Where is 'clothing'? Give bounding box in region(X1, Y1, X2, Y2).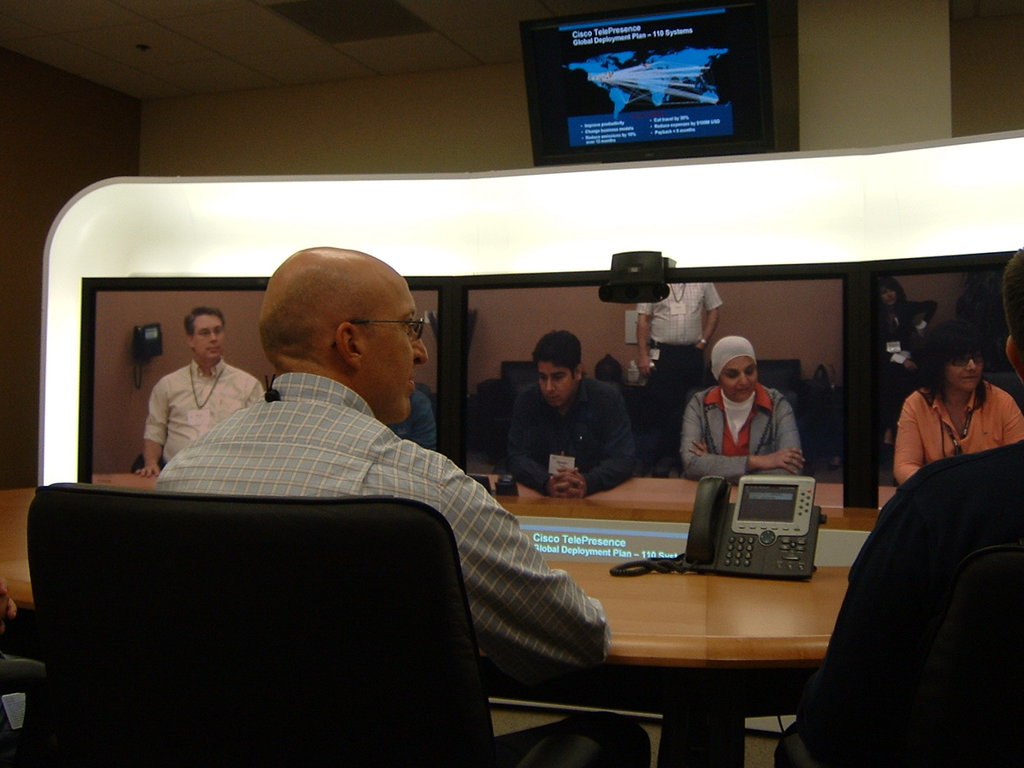
region(151, 369, 652, 767).
